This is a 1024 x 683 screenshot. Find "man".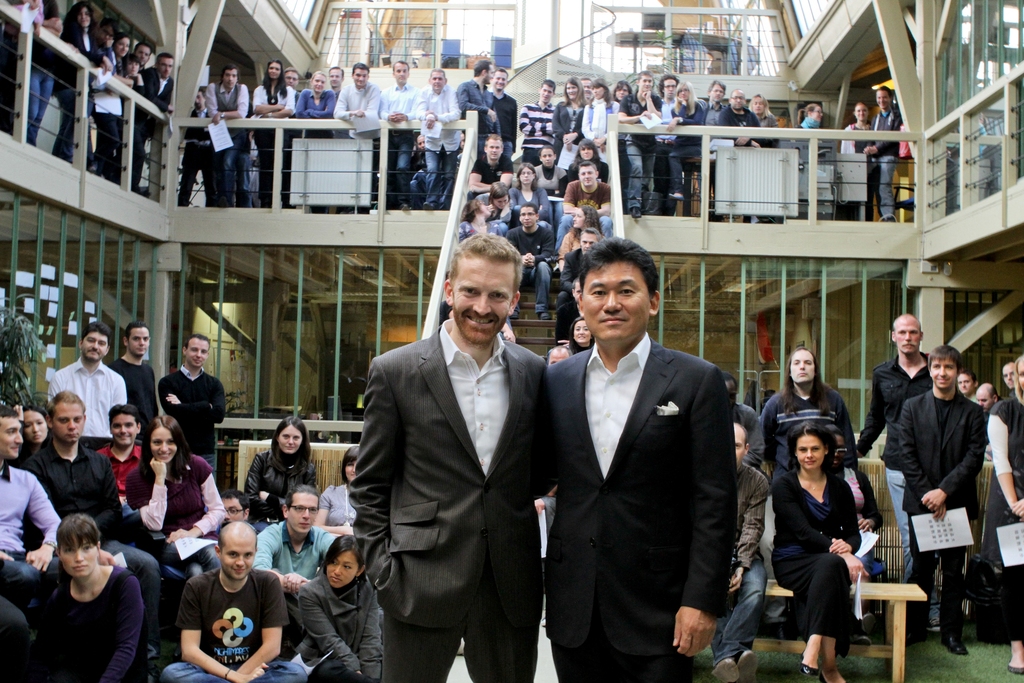
Bounding box: region(23, 388, 164, 658).
